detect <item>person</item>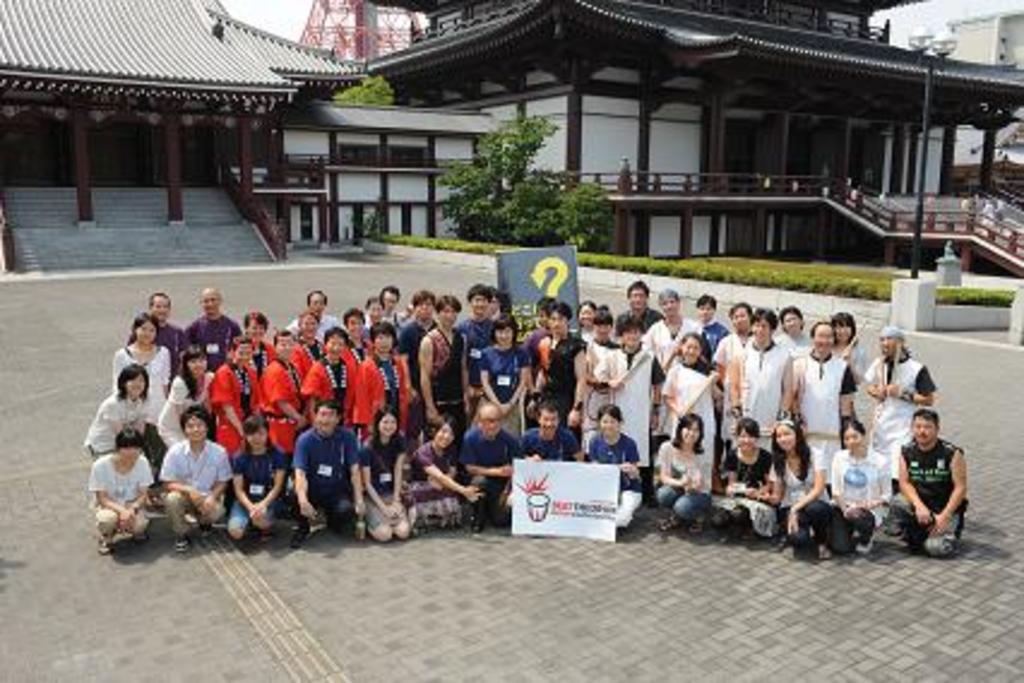
300 286 349 342
